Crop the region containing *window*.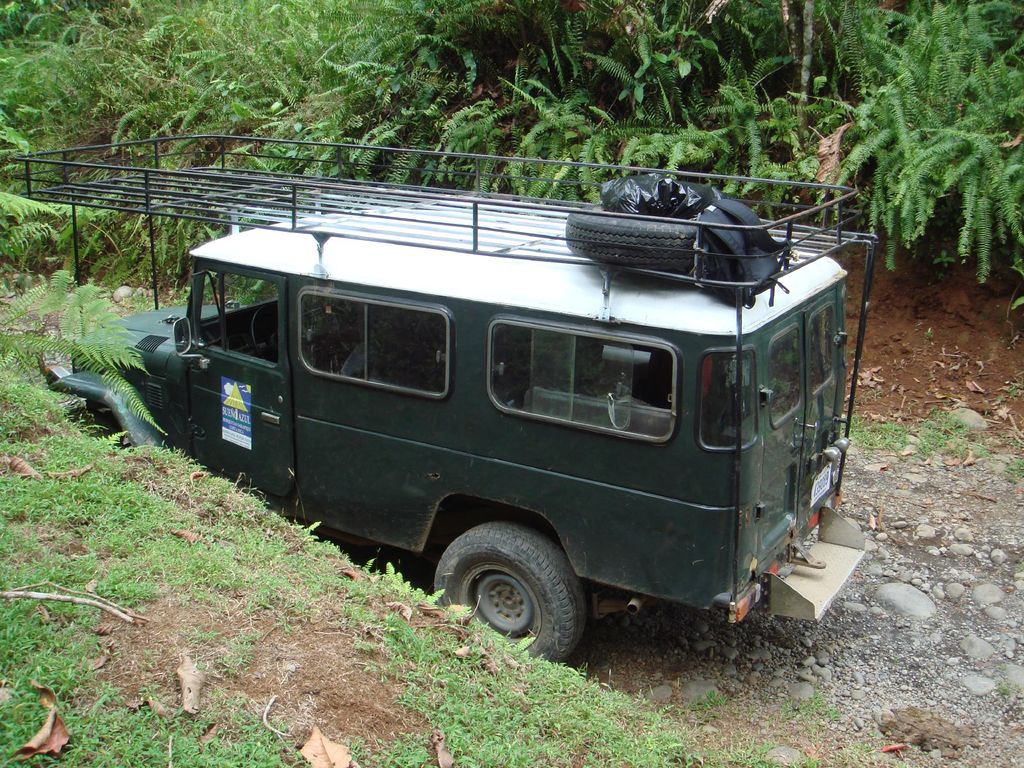
Crop region: locate(485, 335, 674, 423).
